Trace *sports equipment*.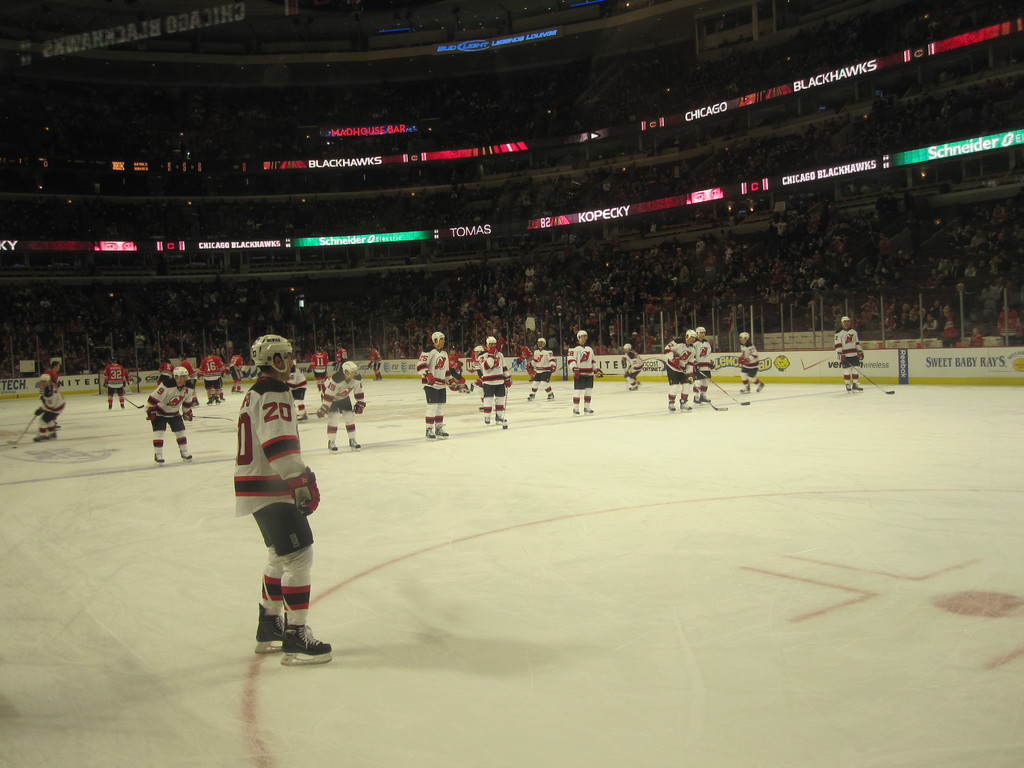
Traced to BBox(122, 380, 125, 388).
